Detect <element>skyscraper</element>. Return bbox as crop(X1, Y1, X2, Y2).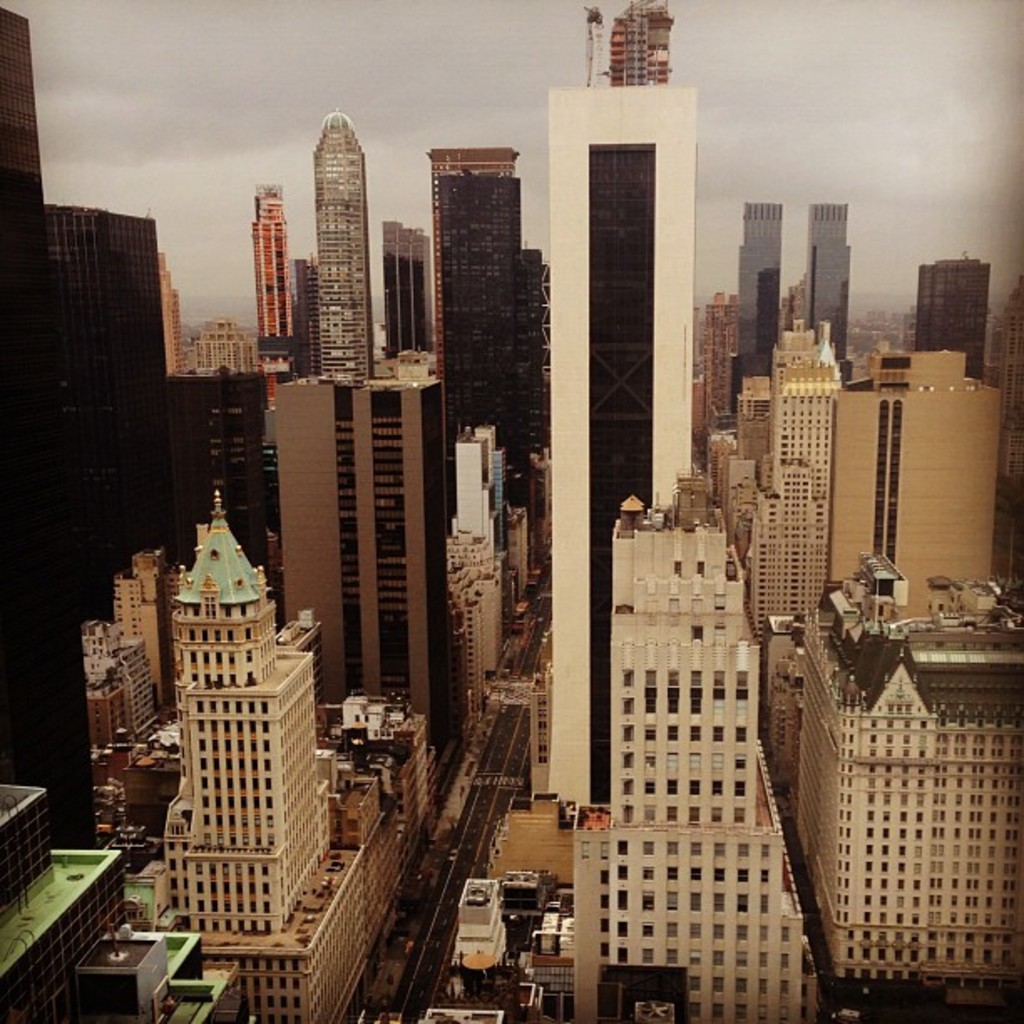
crop(806, 199, 850, 351).
